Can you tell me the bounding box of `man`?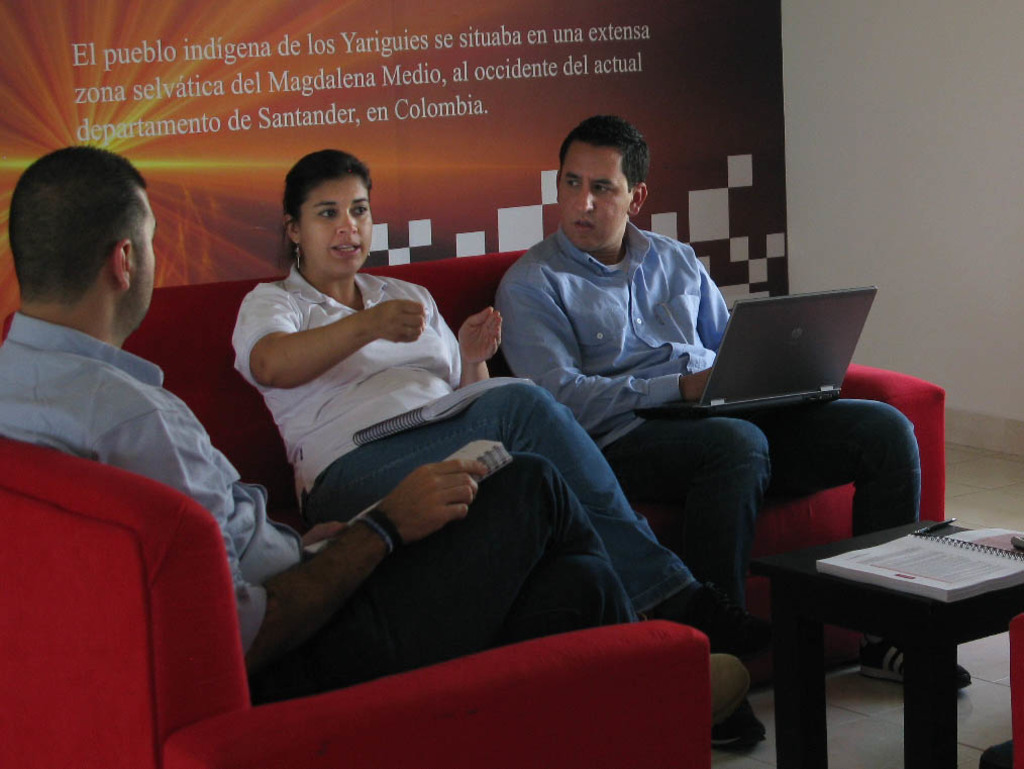
bbox=[0, 142, 749, 730].
